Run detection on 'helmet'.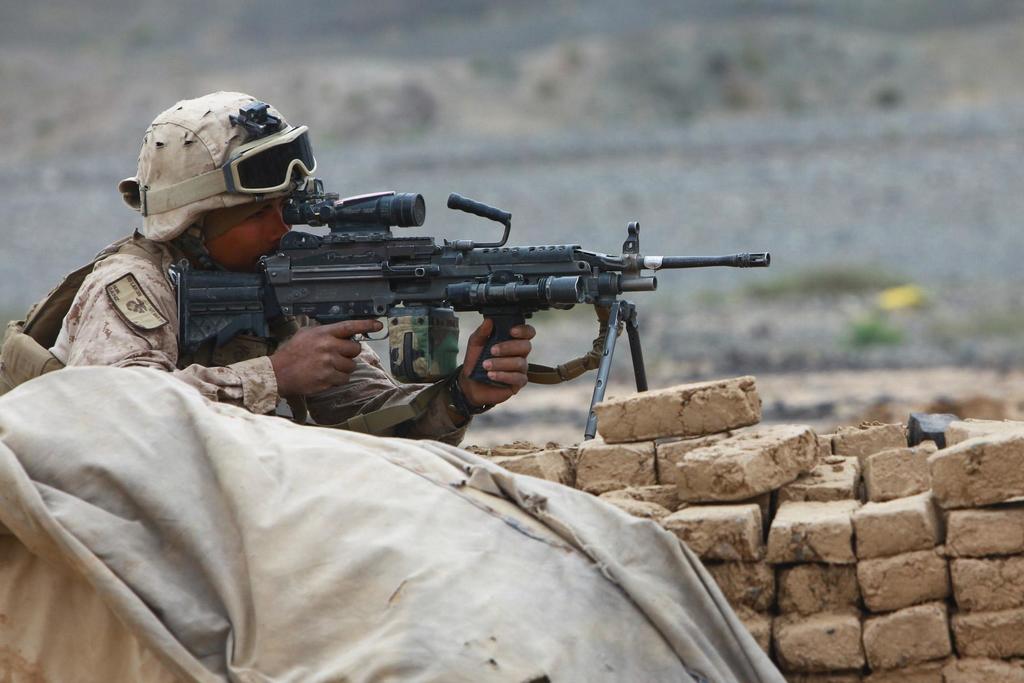
Result: select_region(131, 106, 326, 263).
